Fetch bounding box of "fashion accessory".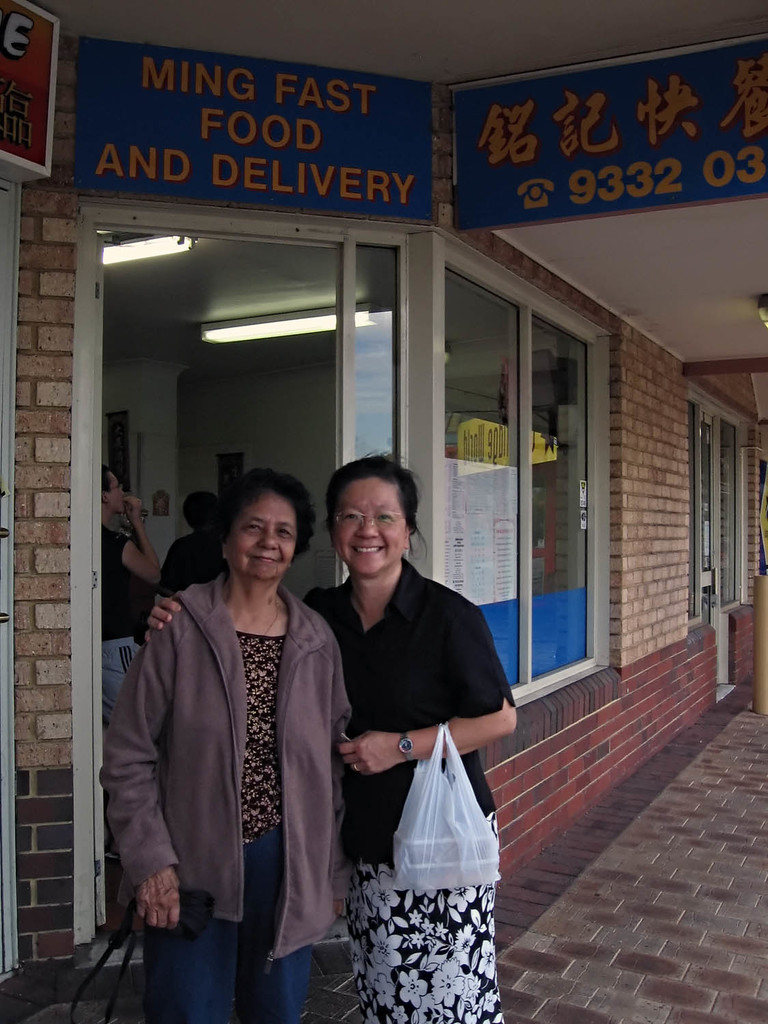
Bbox: x1=397, y1=726, x2=415, y2=769.
